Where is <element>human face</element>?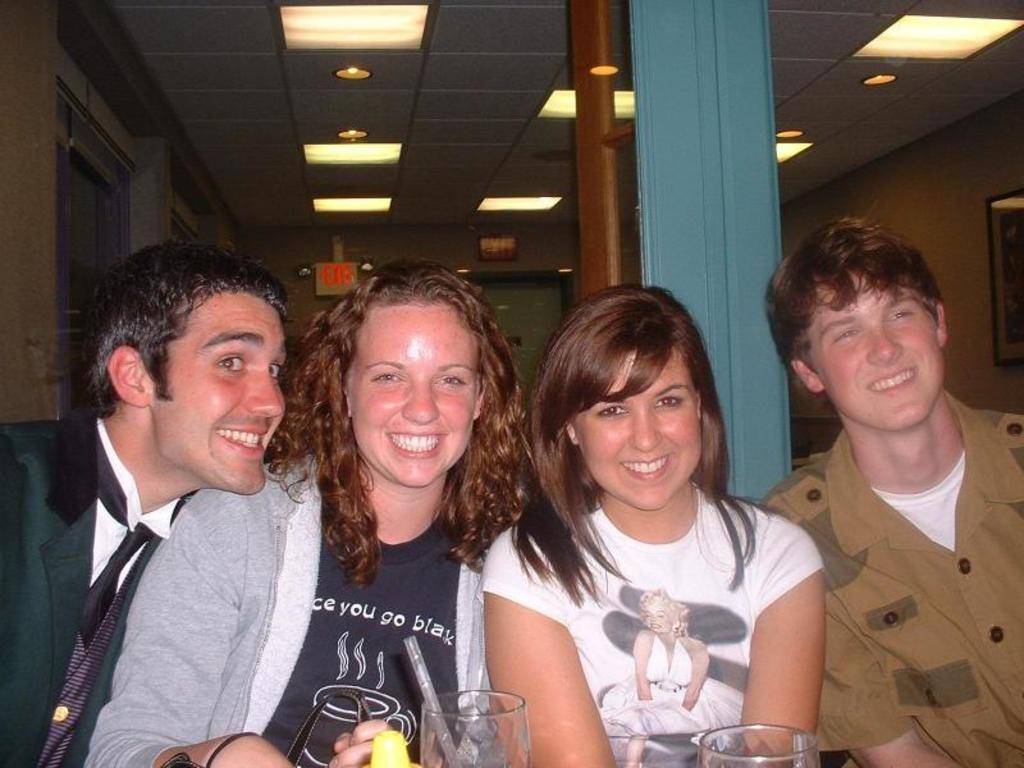
select_region(567, 343, 703, 512).
